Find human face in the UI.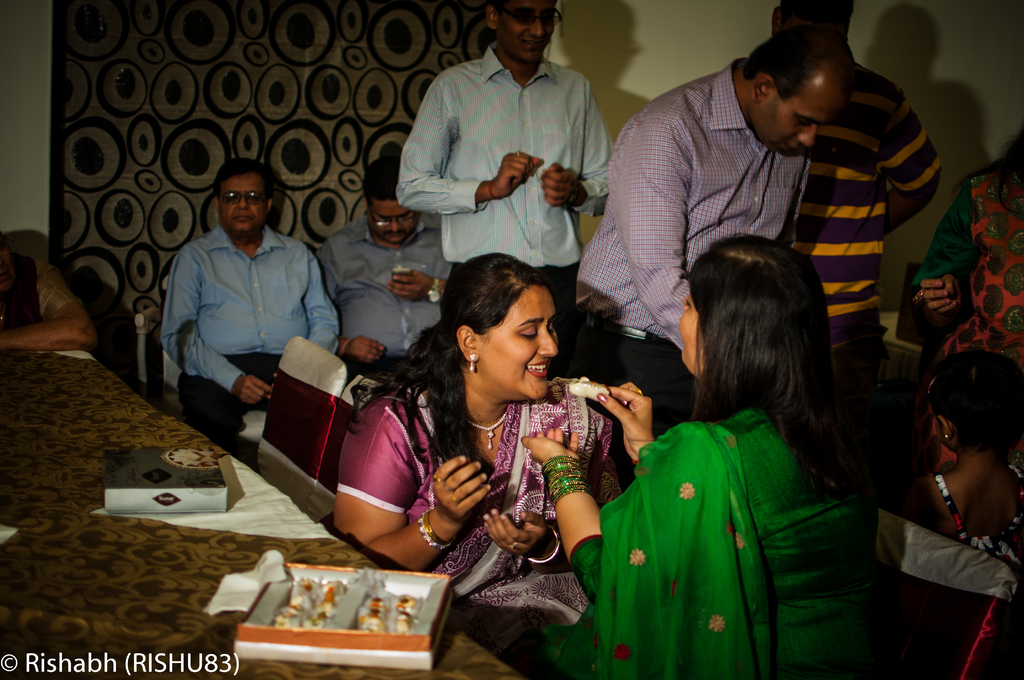
UI element at detection(499, 0, 555, 64).
